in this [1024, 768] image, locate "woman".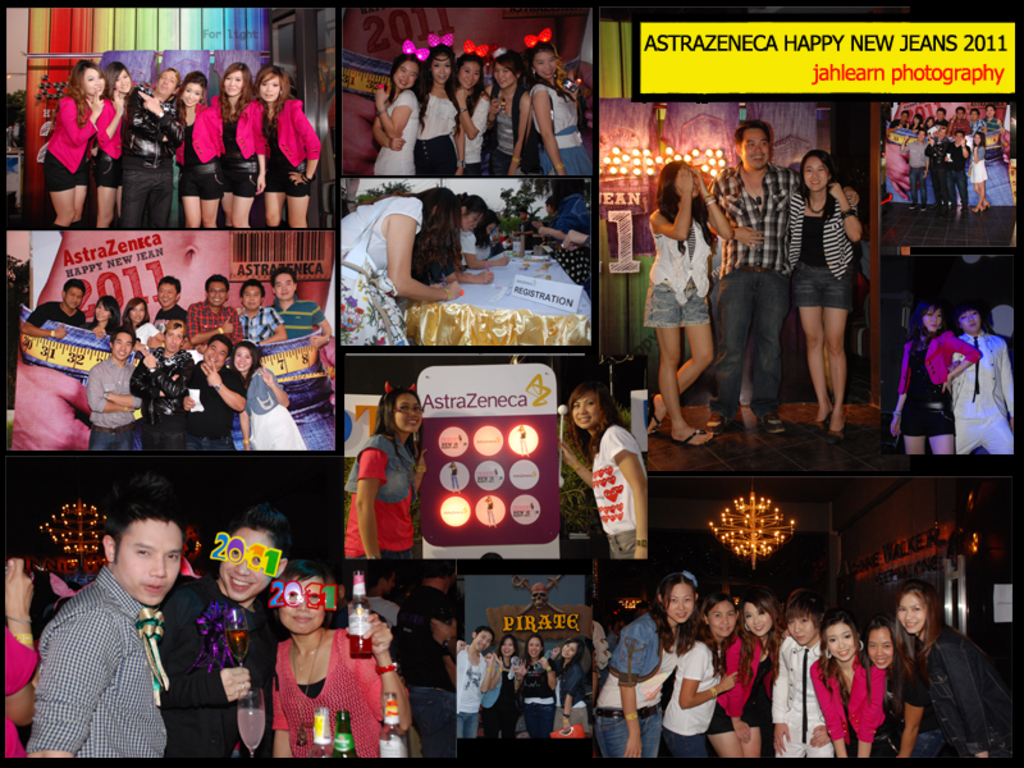
Bounding box: <region>490, 44, 532, 183</region>.
